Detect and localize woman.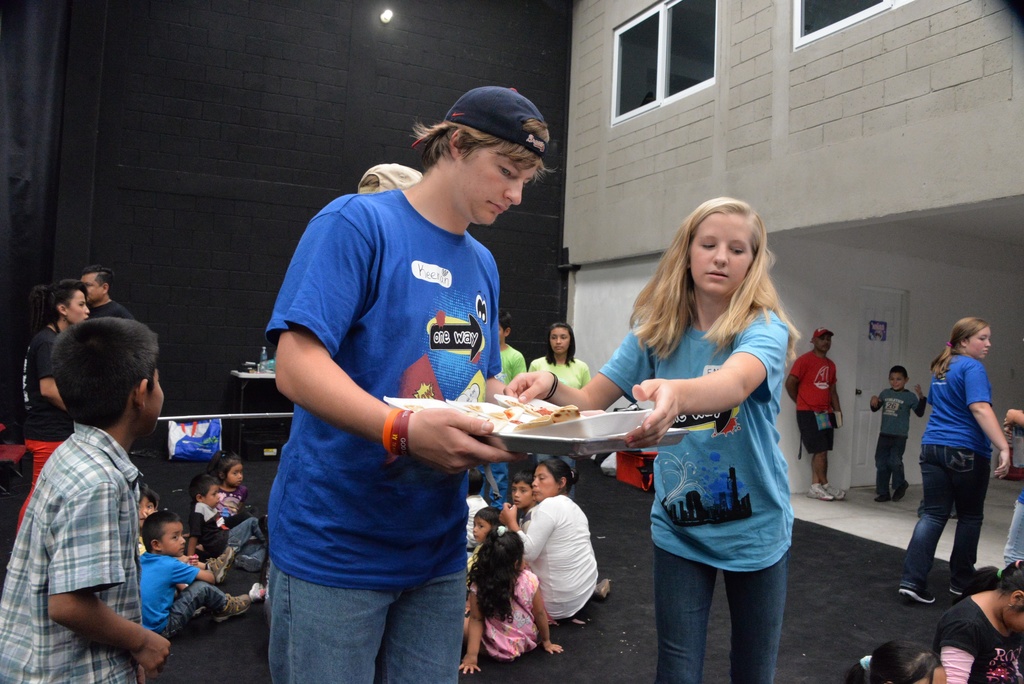
Localized at [x1=495, y1=456, x2=609, y2=628].
